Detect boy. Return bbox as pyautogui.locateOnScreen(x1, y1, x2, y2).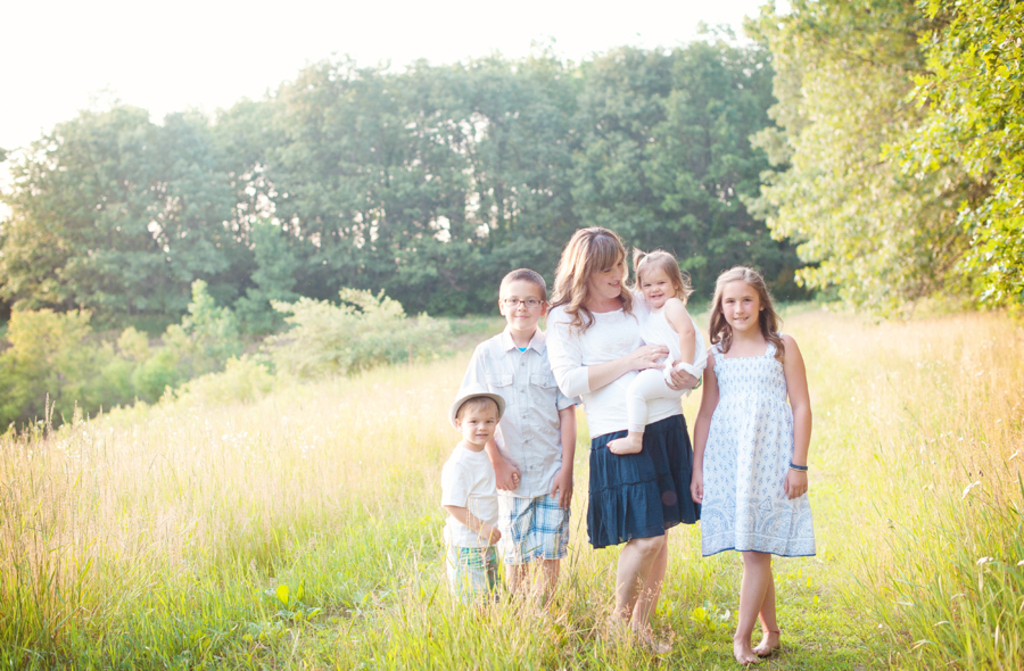
pyautogui.locateOnScreen(438, 392, 518, 624).
